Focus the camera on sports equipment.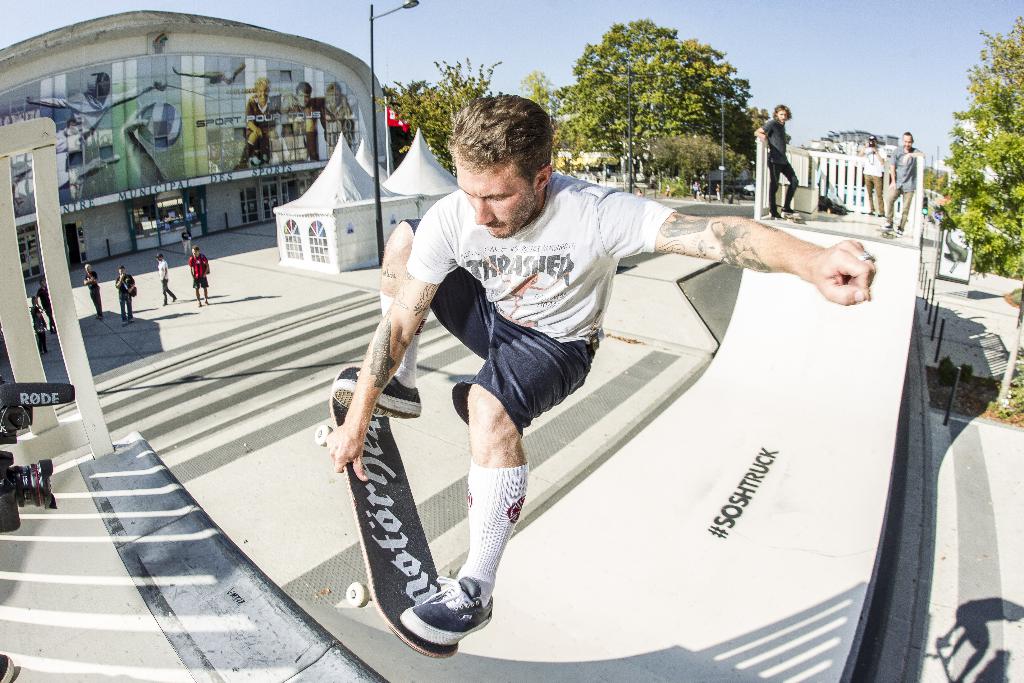
Focus region: {"x1": 400, "y1": 569, "x2": 494, "y2": 644}.
